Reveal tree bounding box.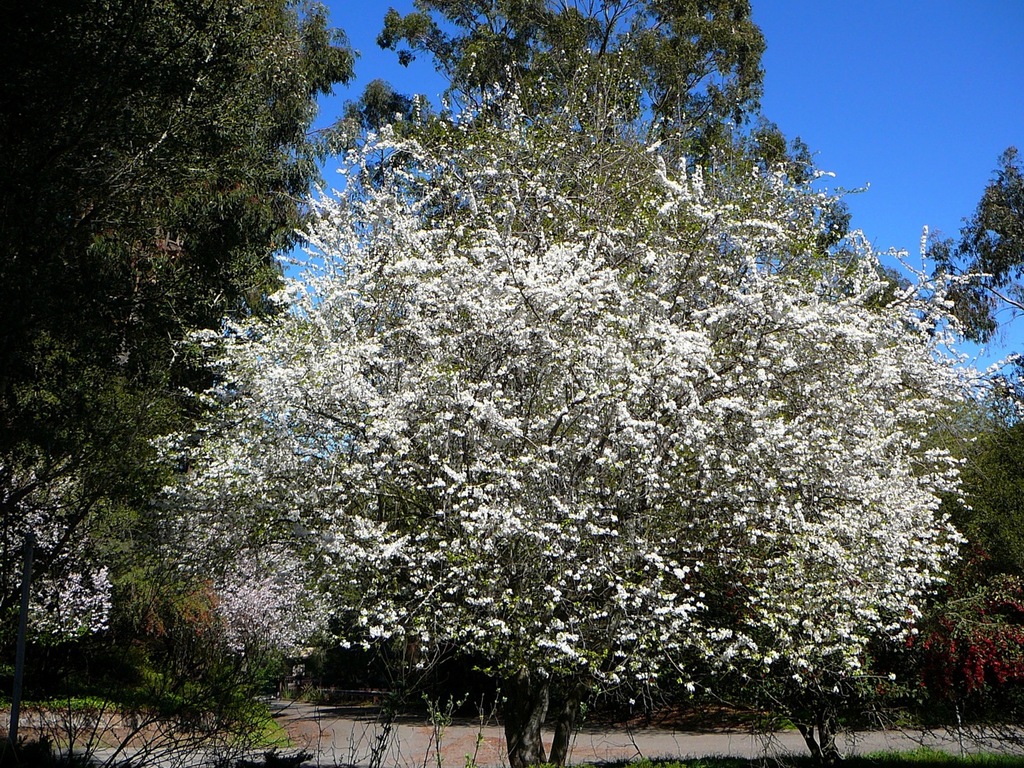
Revealed: [918,144,1023,718].
